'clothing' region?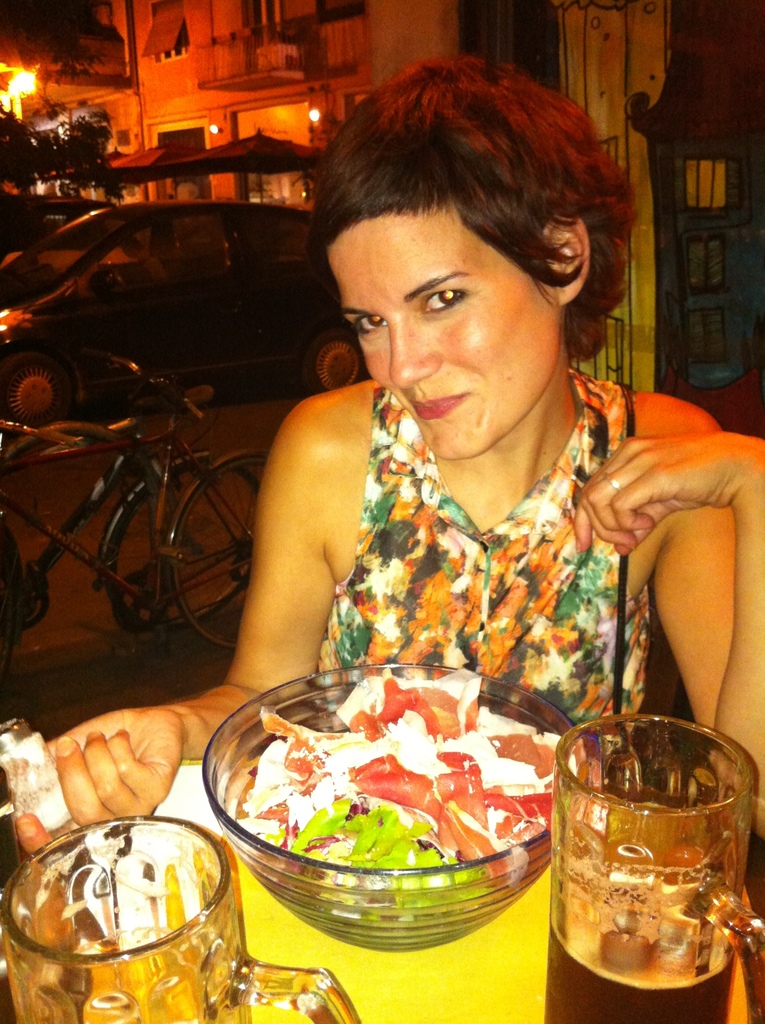
x1=314, y1=369, x2=643, y2=710
